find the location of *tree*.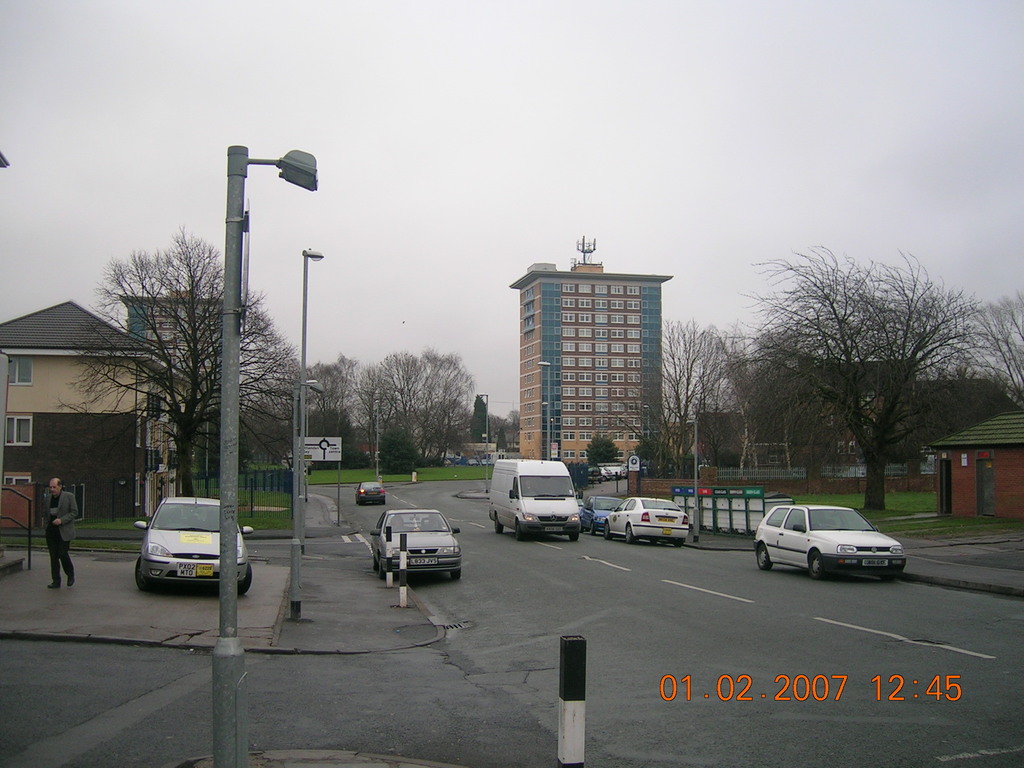
Location: <box>81,220,303,503</box>.
